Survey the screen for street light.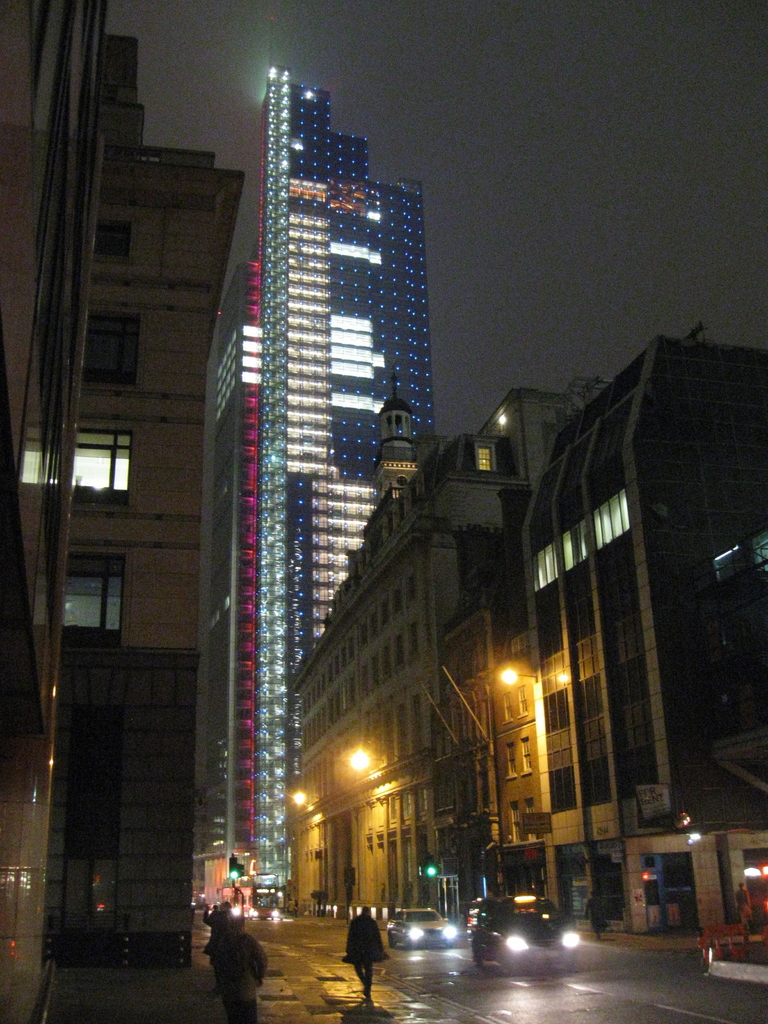
Survey found: BBox(496, 662, 538, 684).
